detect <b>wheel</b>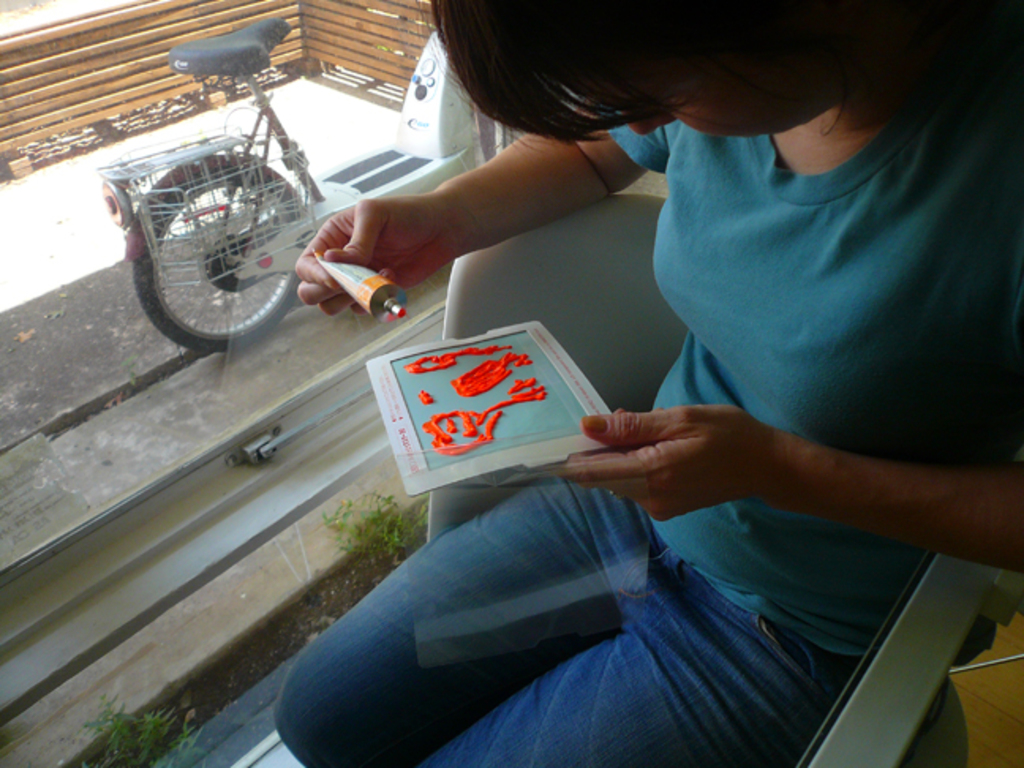
126 152 311 357
